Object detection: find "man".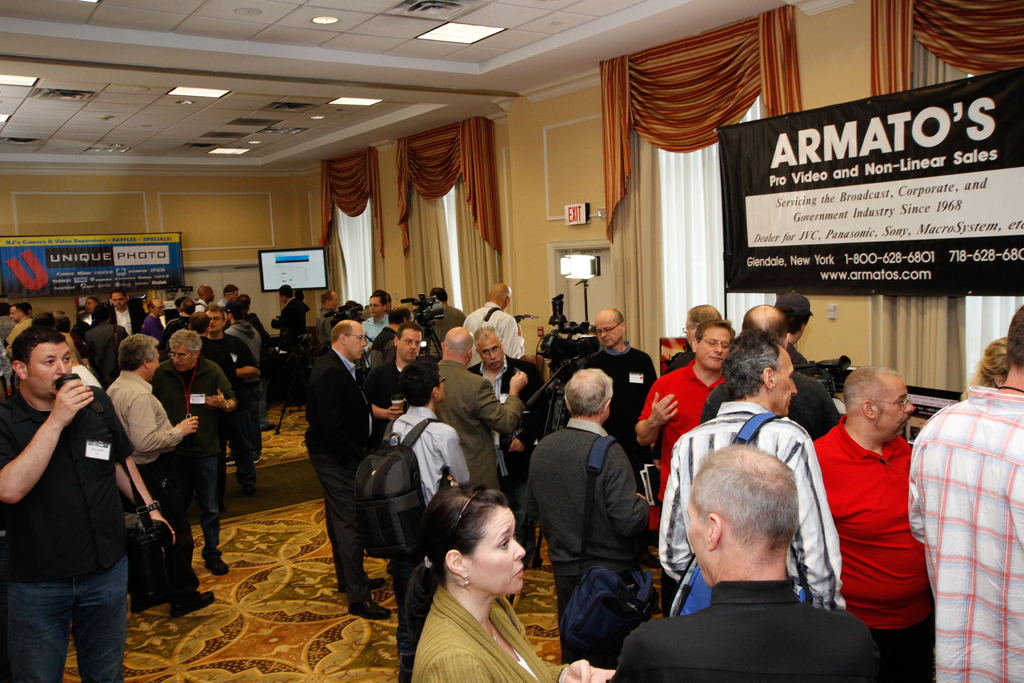
x1=387, y1=356, x2=474, y2=682.
